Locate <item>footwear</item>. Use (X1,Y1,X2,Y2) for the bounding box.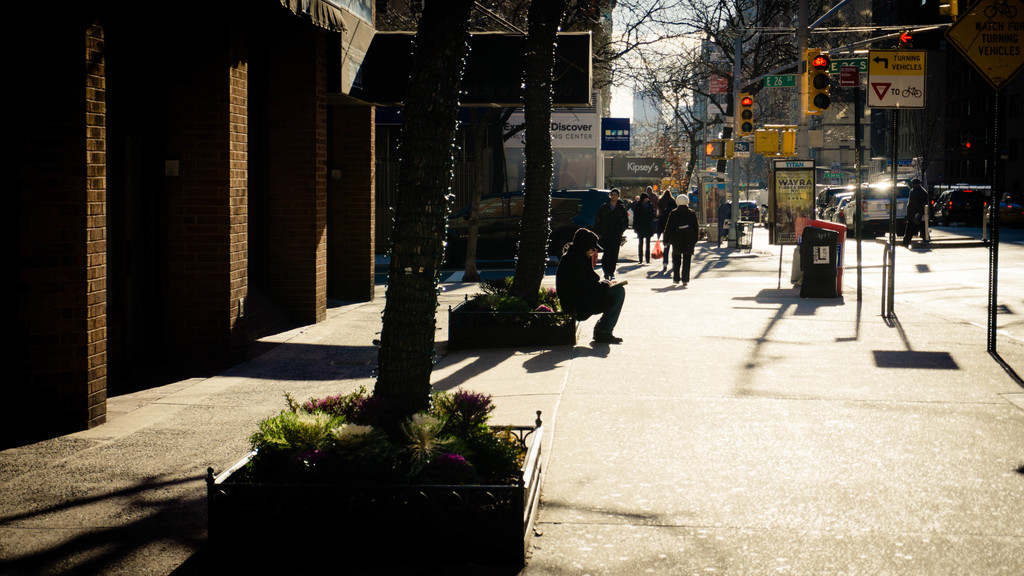
(680,277,687,285).
